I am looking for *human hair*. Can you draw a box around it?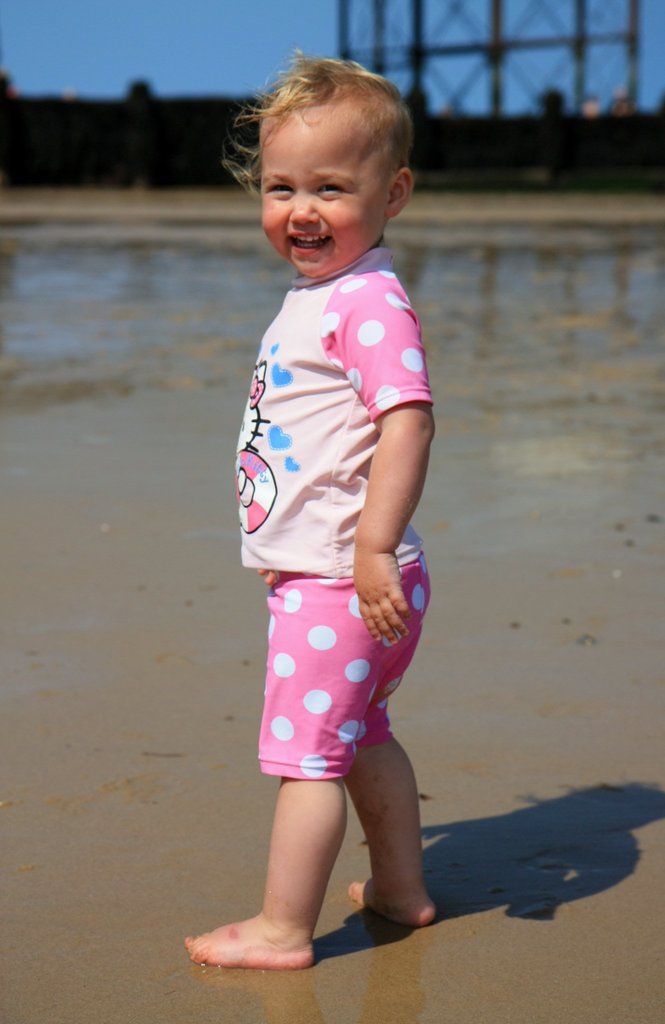
Sure, the bounding box is 227:51:404:214.
